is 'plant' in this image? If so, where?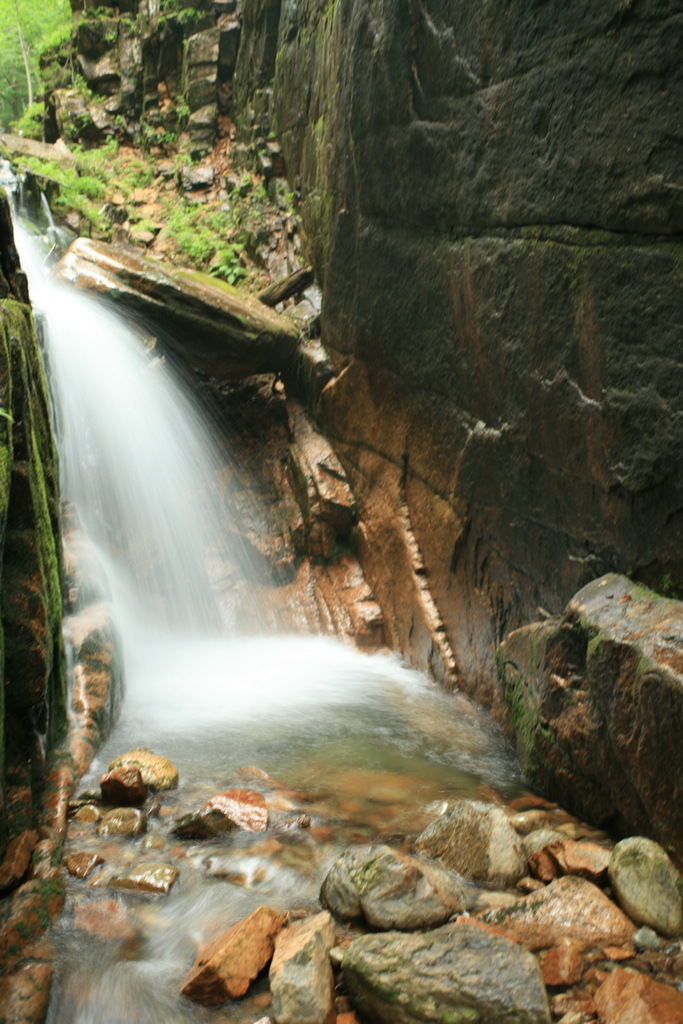
Yes, at locate(138, 87, 216, 159).
